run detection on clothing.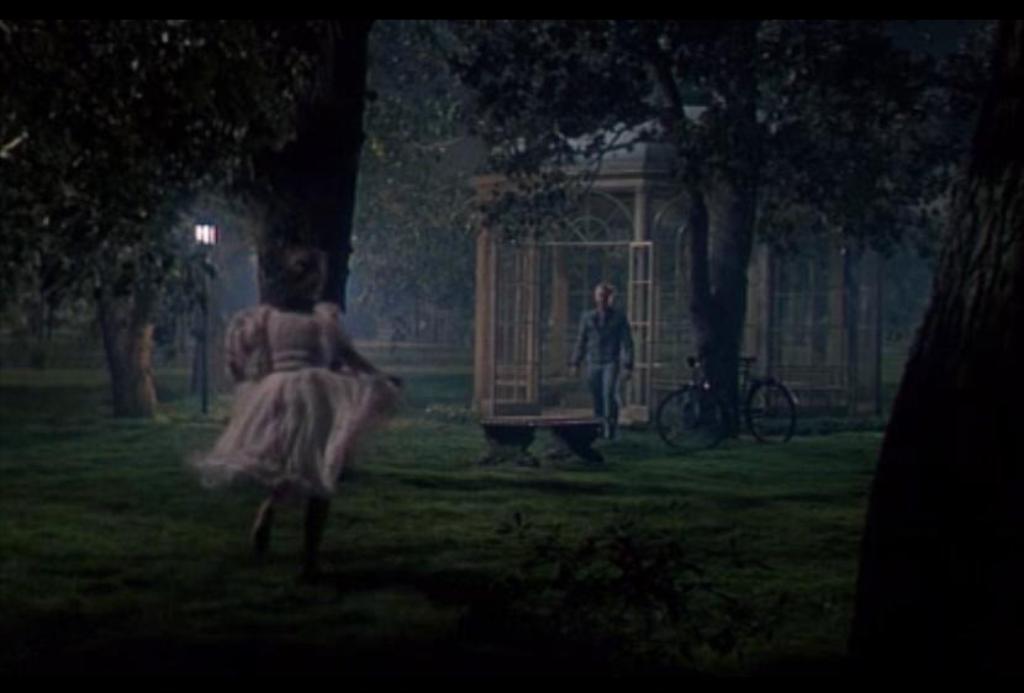
Result: bbox=[574, 269, 637, 427].
